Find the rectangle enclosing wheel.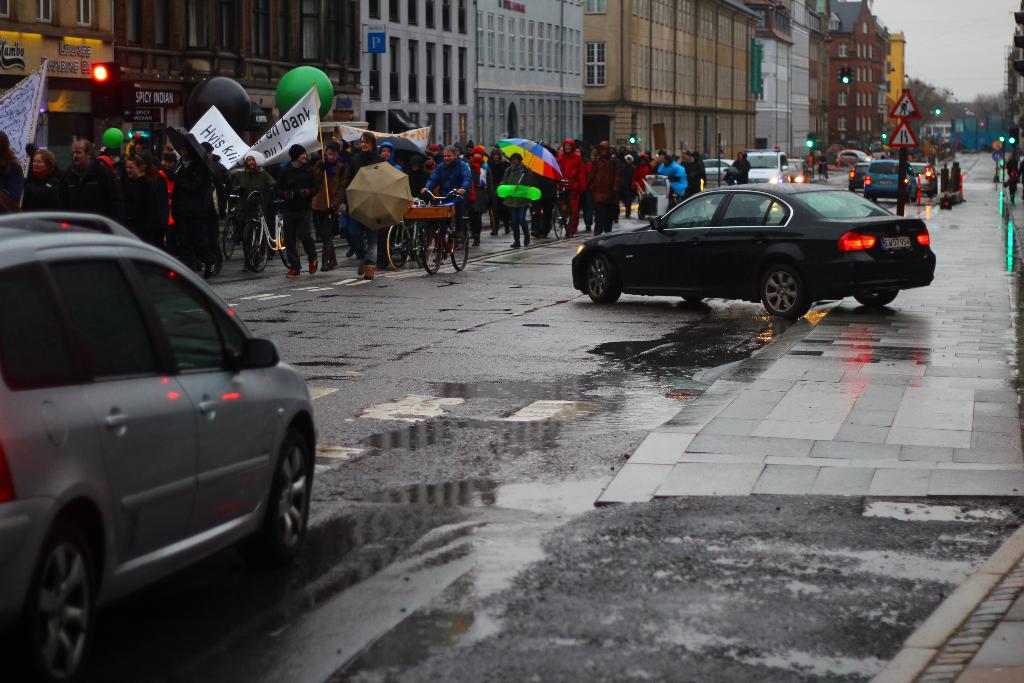
[929, 190, 938, 193].
